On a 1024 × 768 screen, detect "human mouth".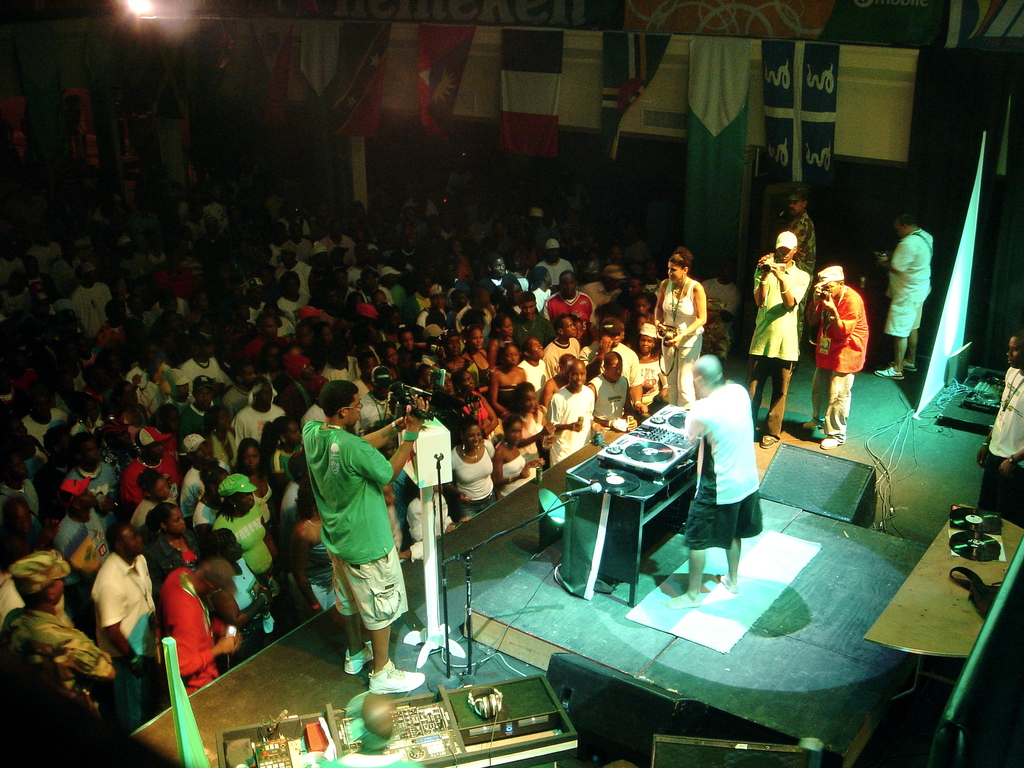
<region>780, 255, 787, 260</region>.
